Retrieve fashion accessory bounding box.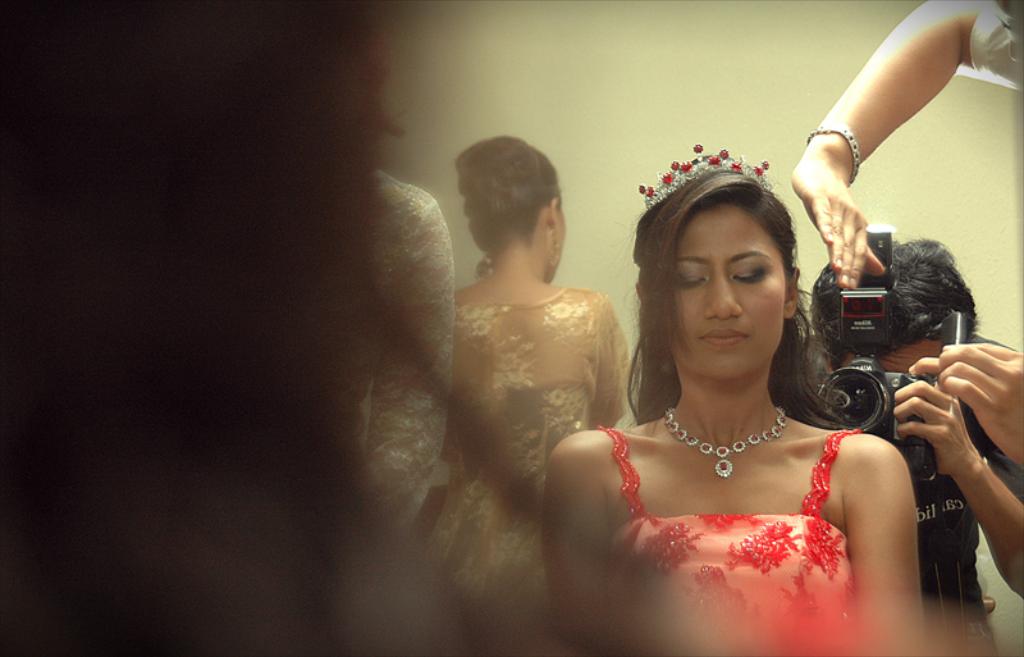
Bounding box: x1=659, y1=405, x2=791, y2=478.
